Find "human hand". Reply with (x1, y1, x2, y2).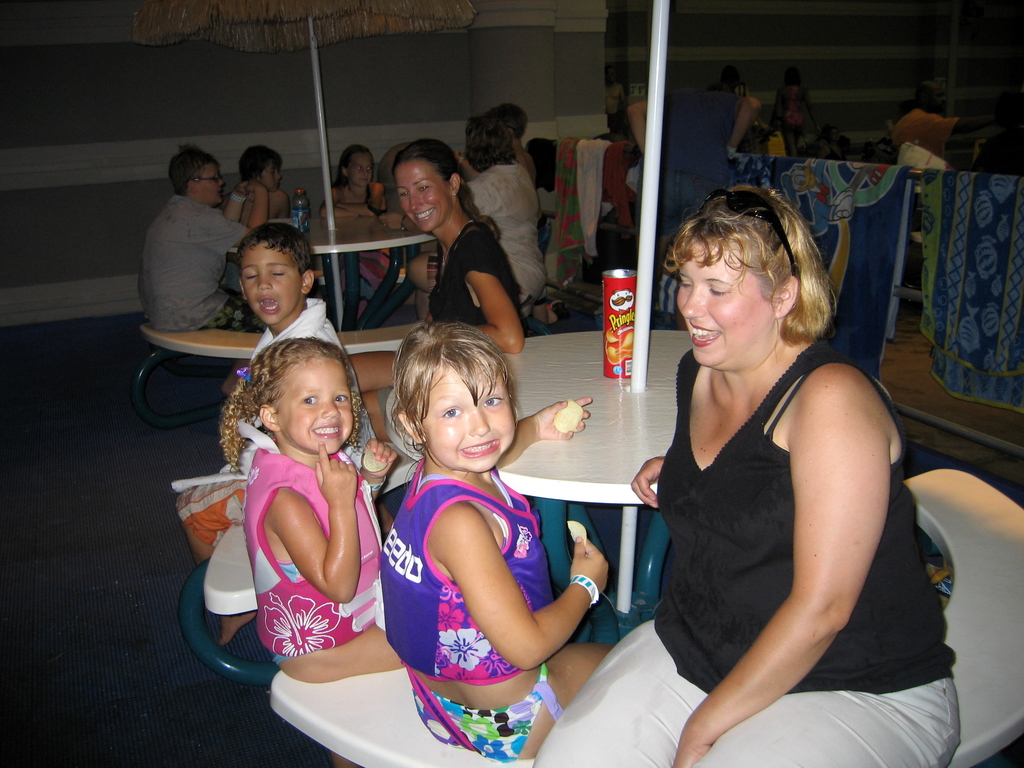
(548, 541, 620, 635).
